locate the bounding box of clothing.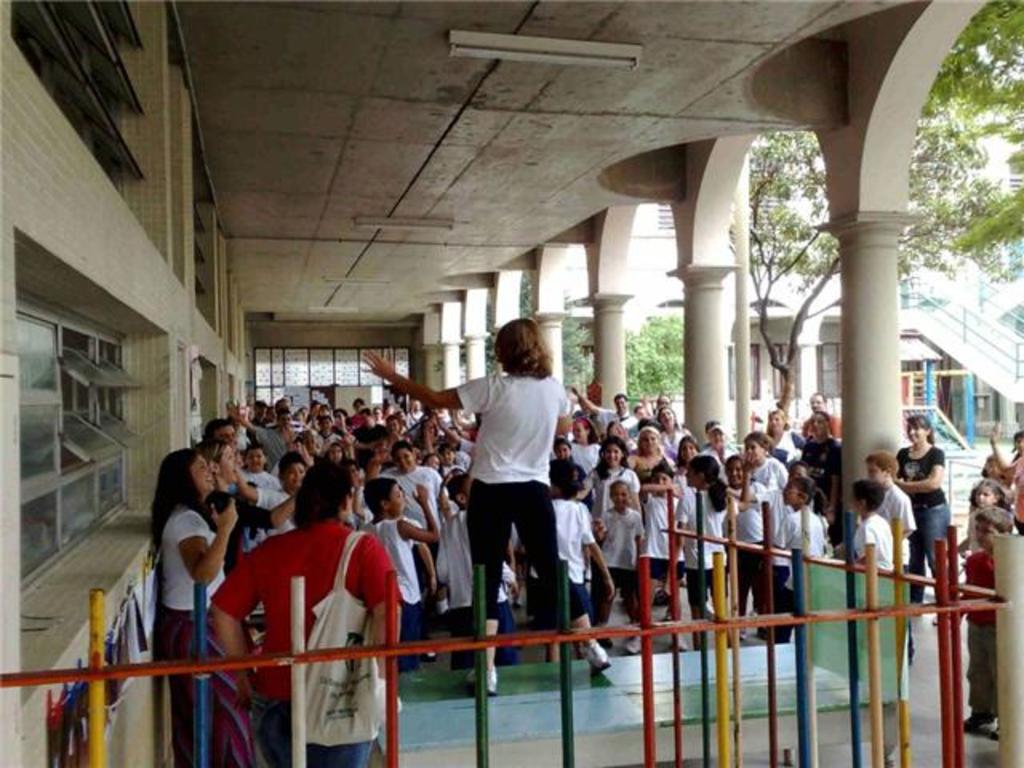
Bounding box: bbox=[440, 499, 517, 662].
